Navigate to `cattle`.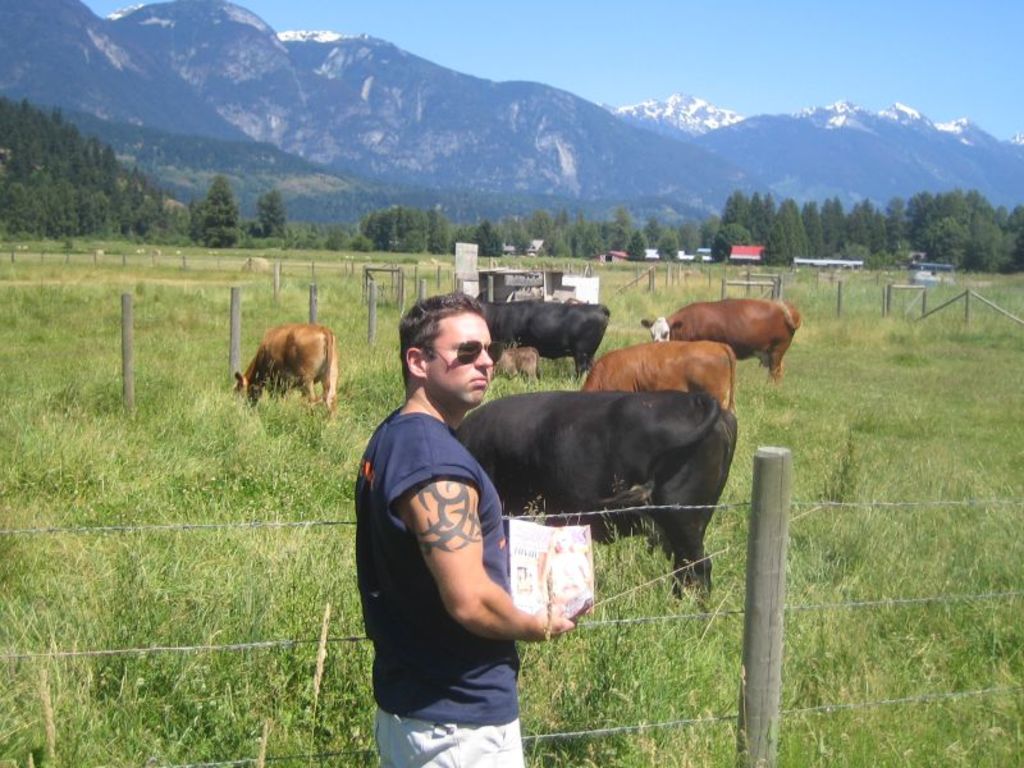
Navigation target: left=580, top=342, right=737, bottom=416.
